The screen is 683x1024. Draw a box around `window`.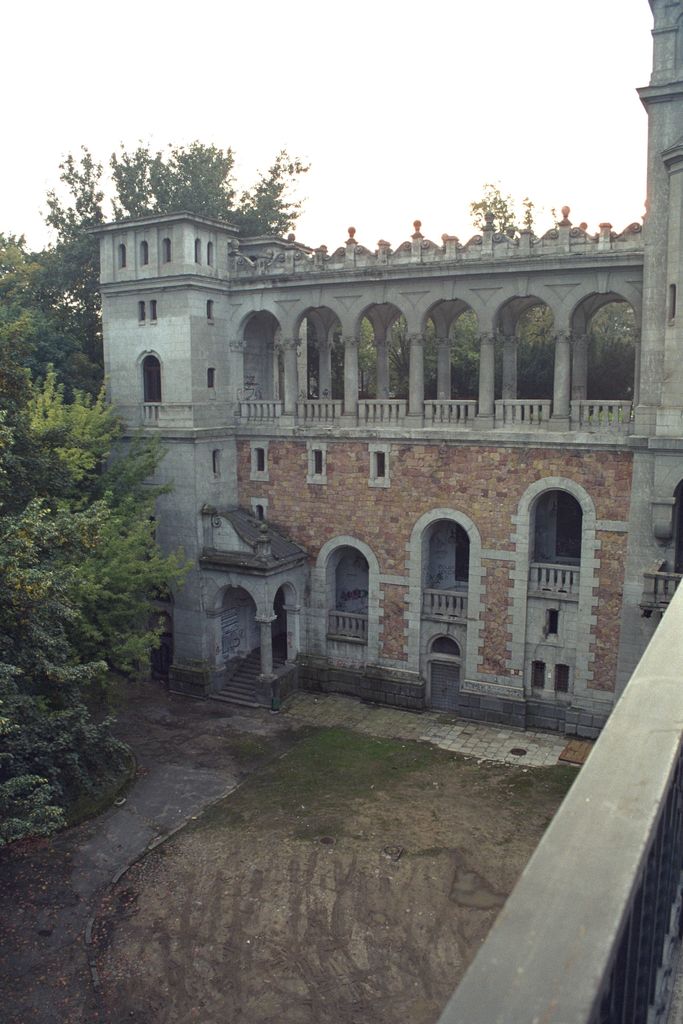
x1=306, y1=442, x2=327, y2=483.
